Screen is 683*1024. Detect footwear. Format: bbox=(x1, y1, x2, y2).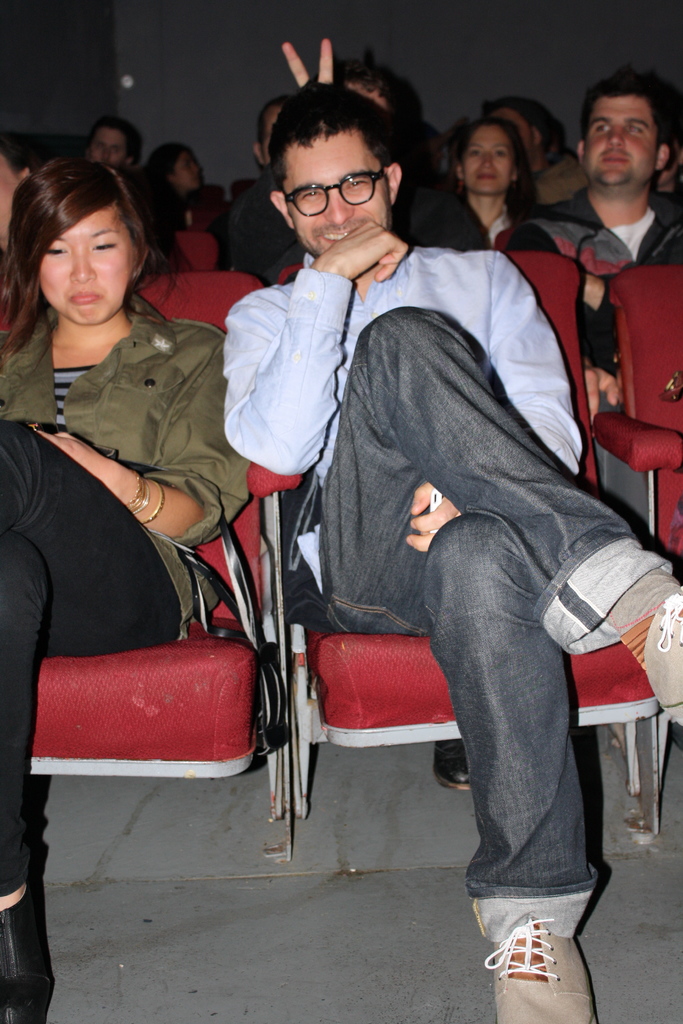
bbox=(643, 586, 682, 729).
